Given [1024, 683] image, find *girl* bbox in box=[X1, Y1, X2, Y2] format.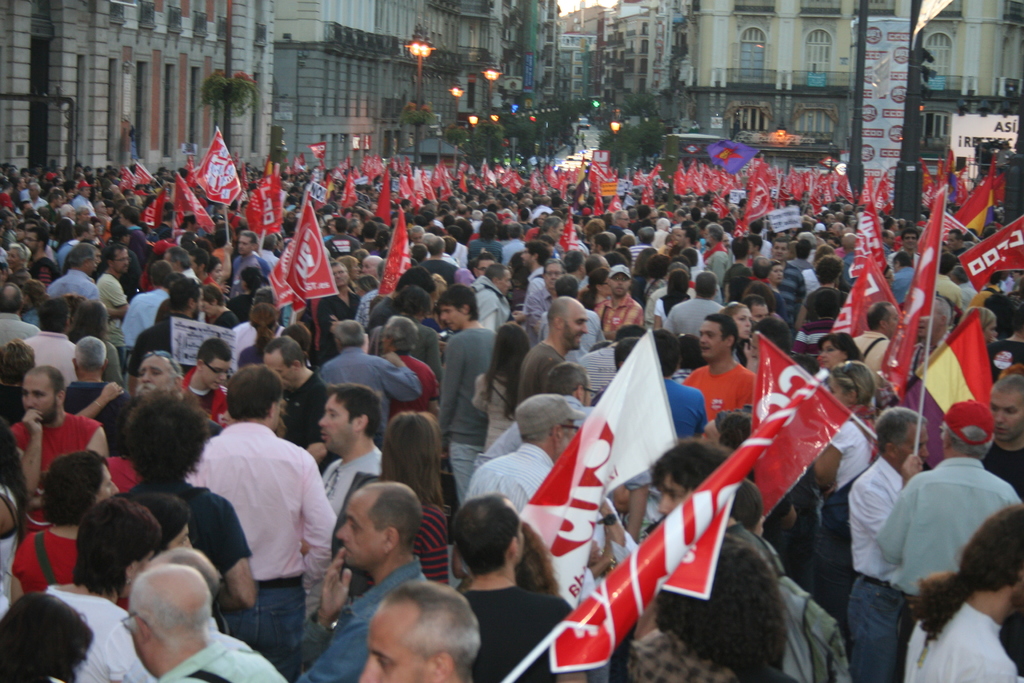
box=[380, 413, 448, 584].
